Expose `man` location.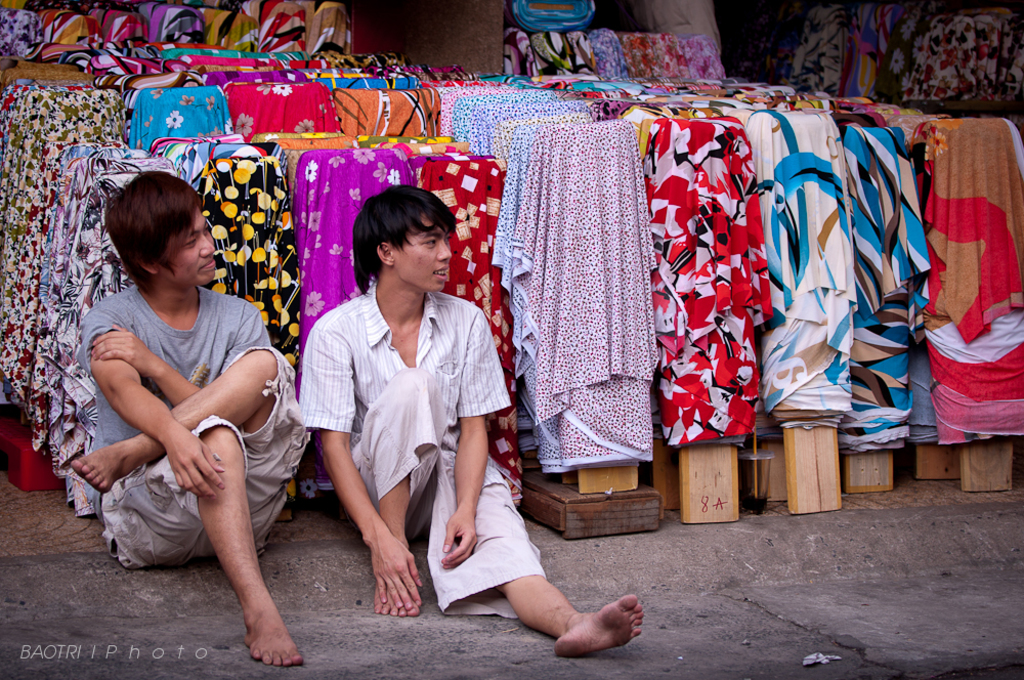
Exposed at [x1=299, y1=182, x2=645, y2=656].
